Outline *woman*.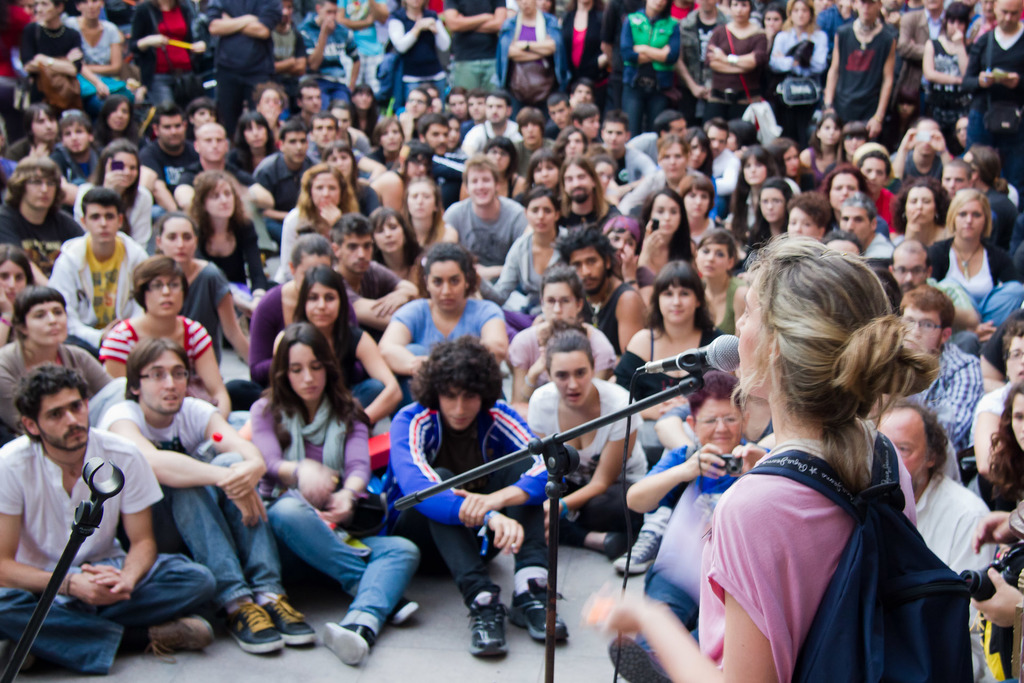
Outline: left=594, top=240, right=925, bottom=682.
